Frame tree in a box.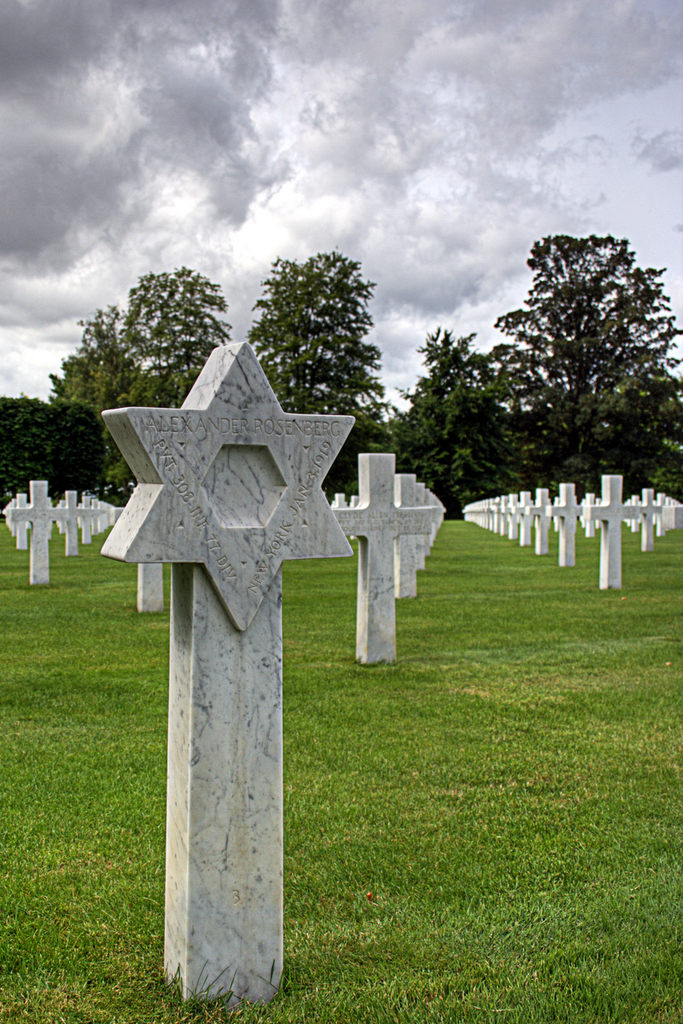
<bbox>462, 385, 552, 503</bbox>.
